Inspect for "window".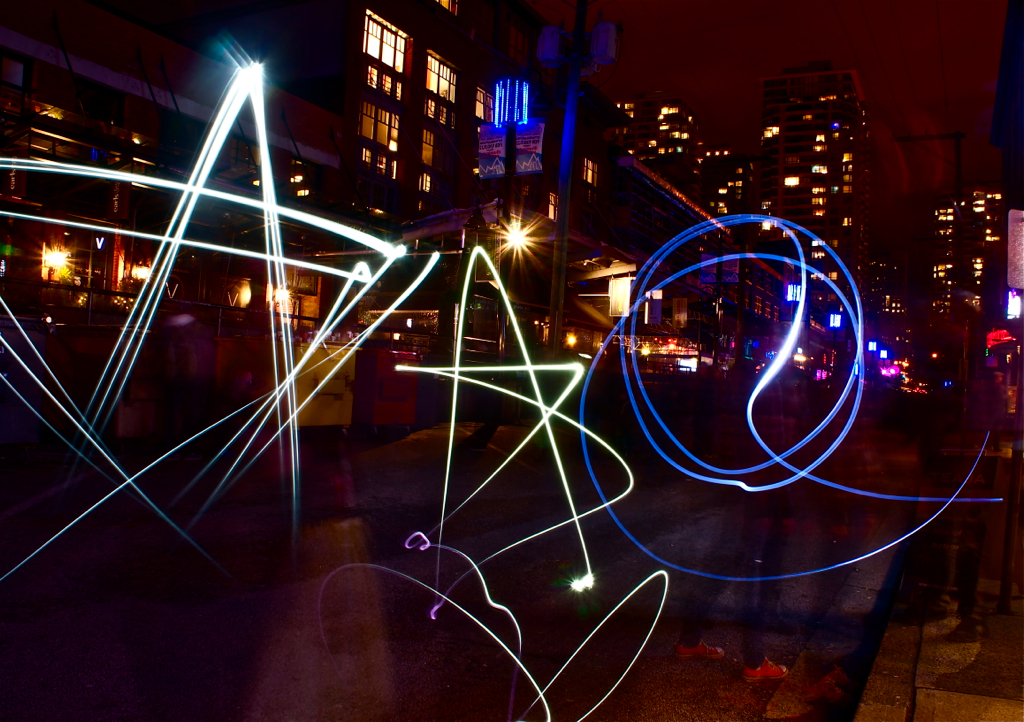
Inspection: rect(360, 107, 400, 151).
